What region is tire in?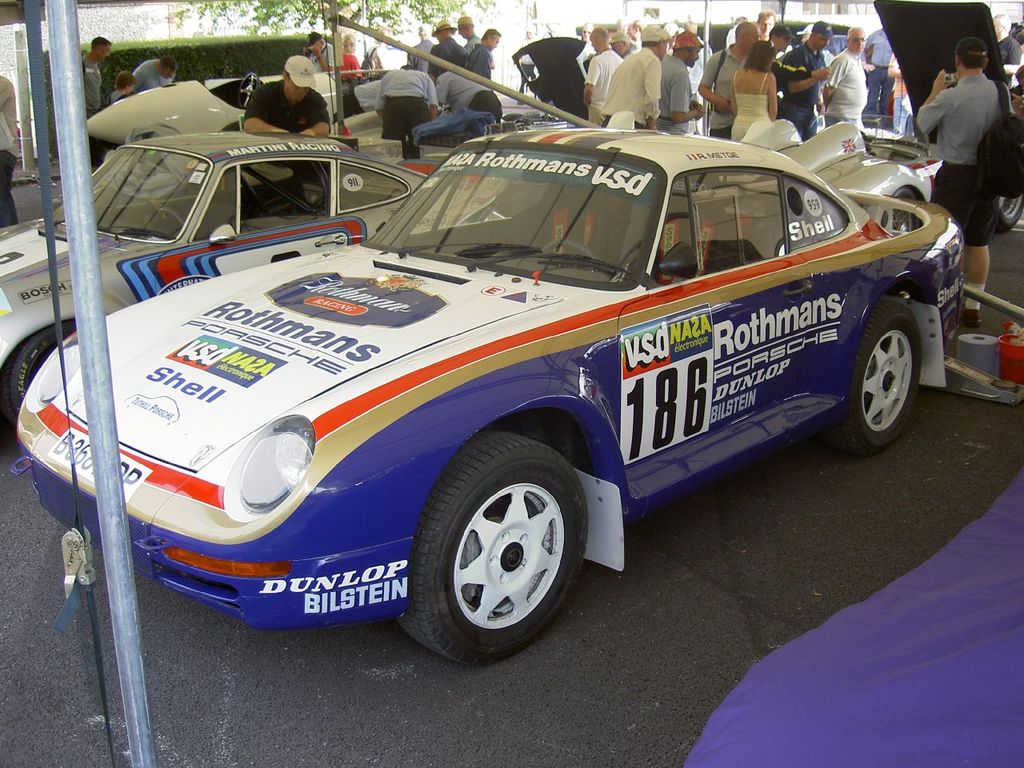
x1=886 y1=191 x2=919 y2=231.
